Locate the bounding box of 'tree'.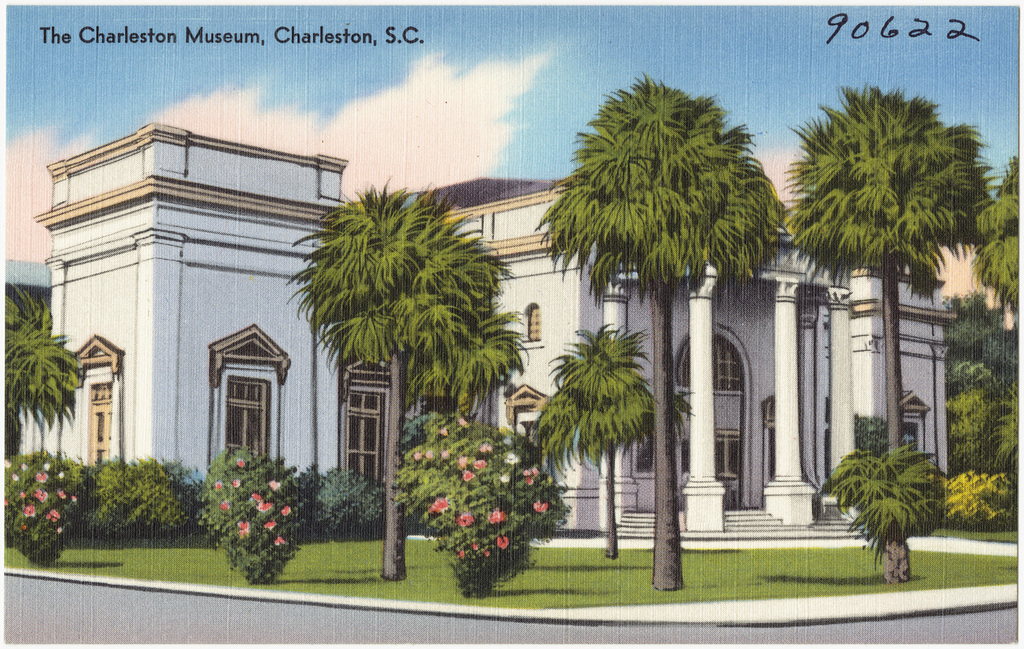
Bounding box: <region>280, 171, 528, 582</region>.
